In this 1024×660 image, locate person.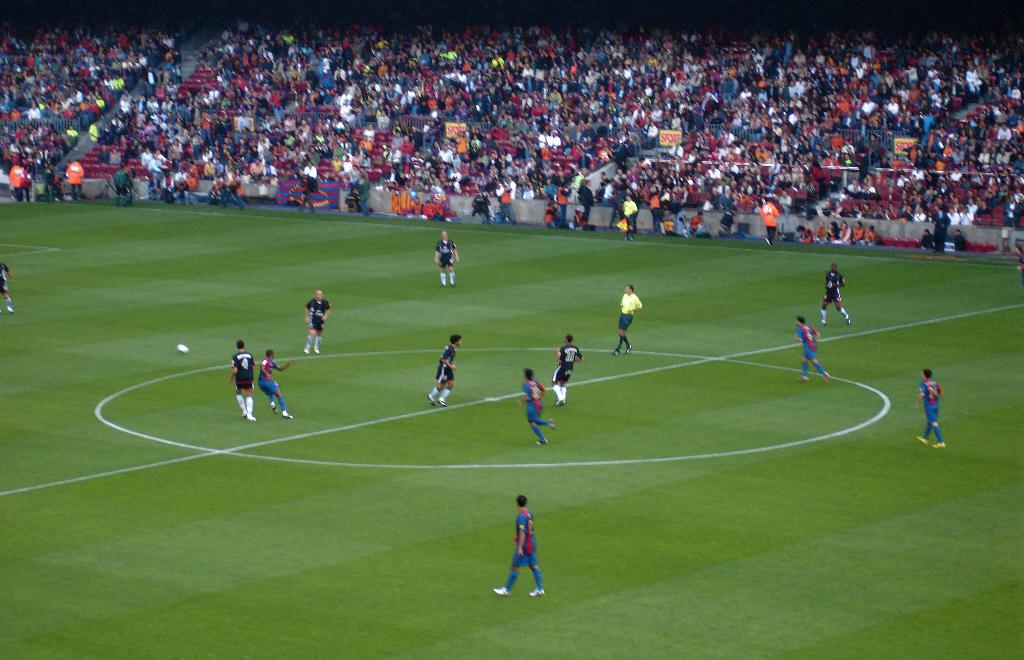
Bounding box: left=788, top=315, right=829, bottom=379.
